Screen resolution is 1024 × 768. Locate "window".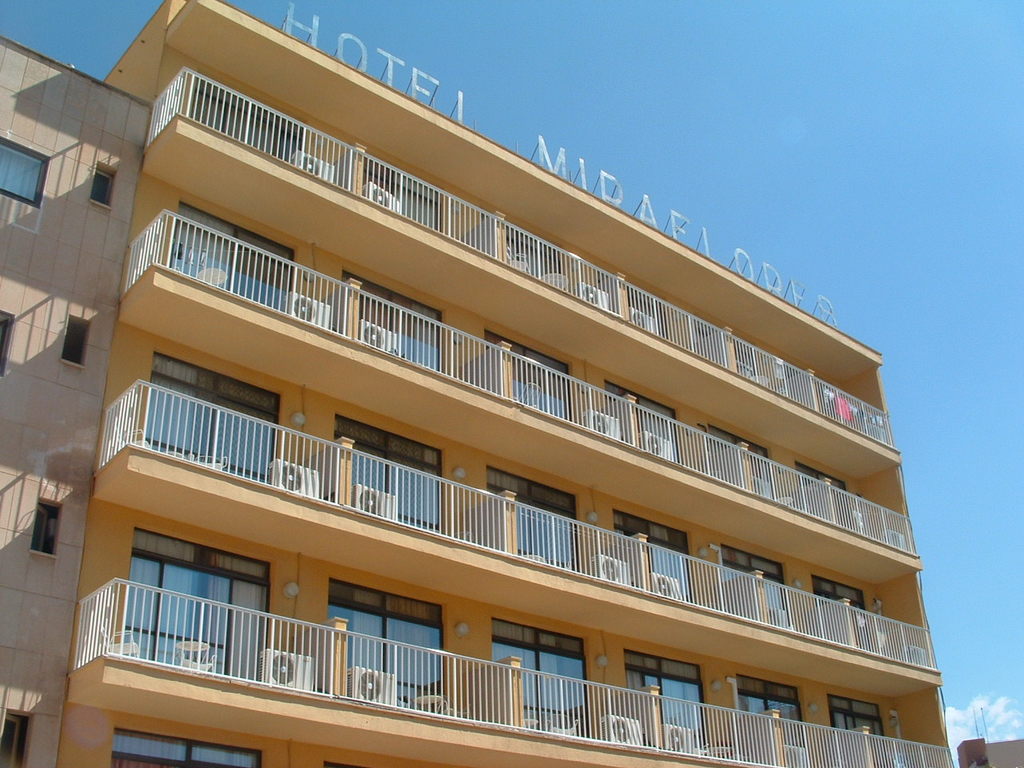
<region>335, 406, 458, 537</region>.
